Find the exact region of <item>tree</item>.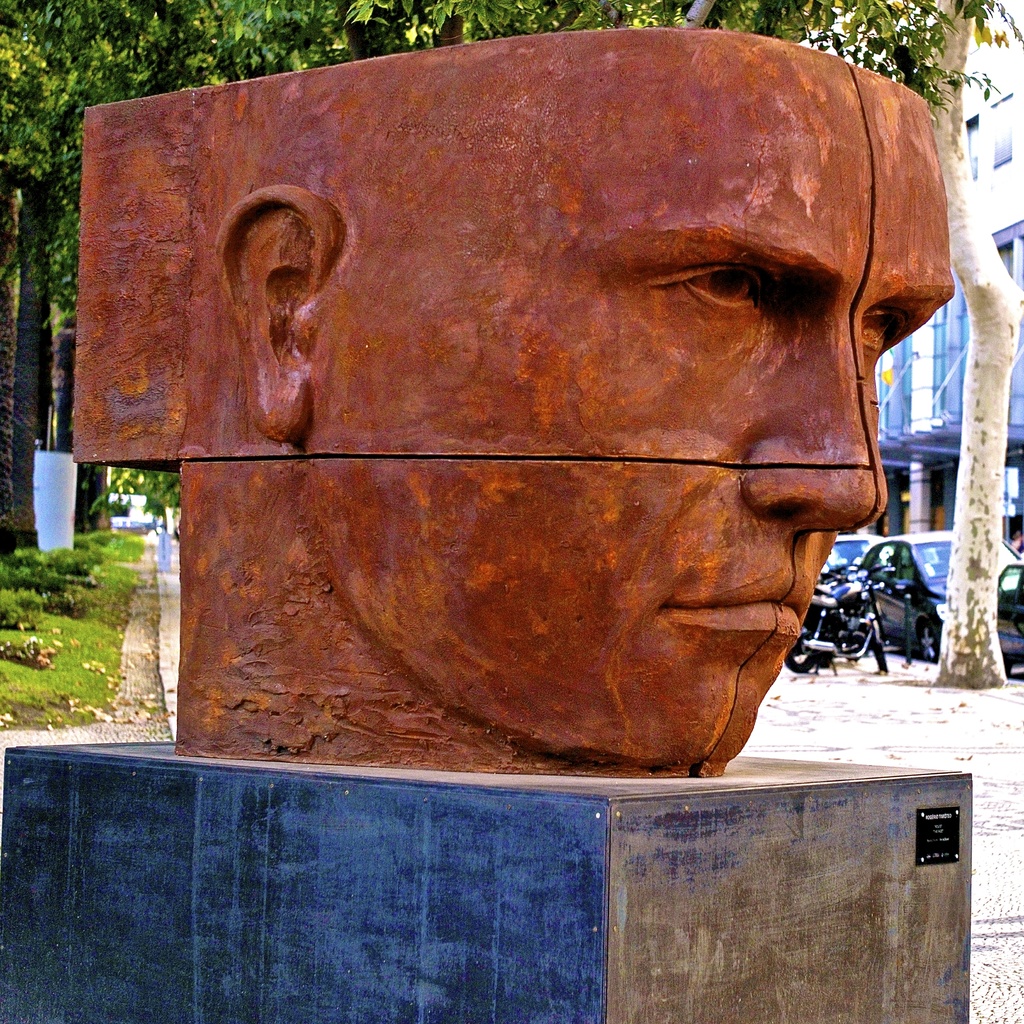
Exact region: BBox(910, 0, 1011, 691).
